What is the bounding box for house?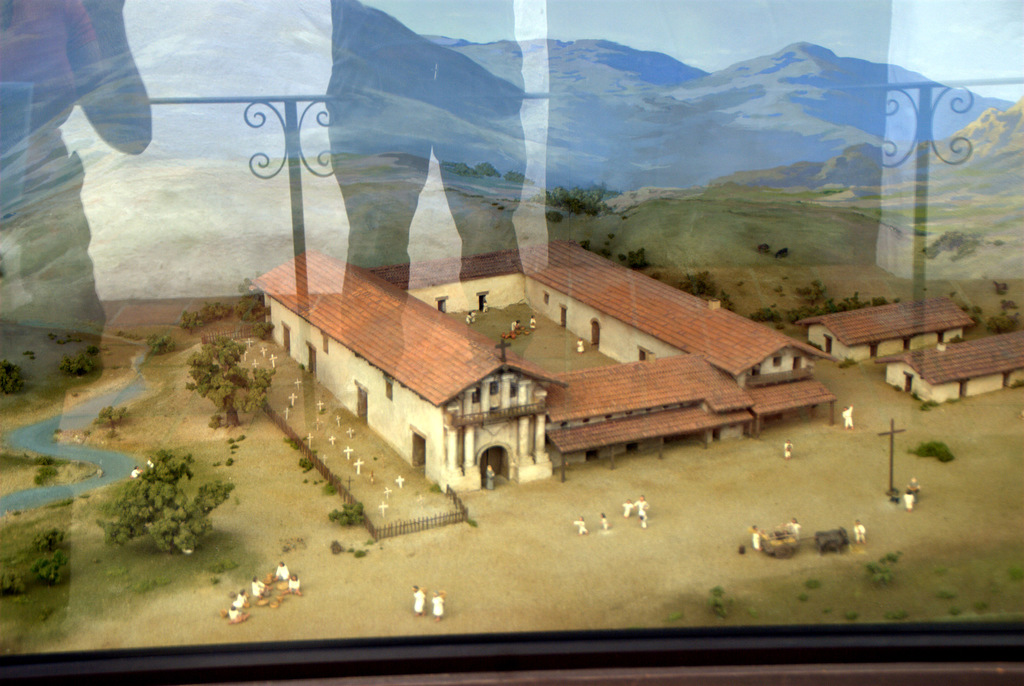
[x1=252, y1=243, x2=842, y2=488].
